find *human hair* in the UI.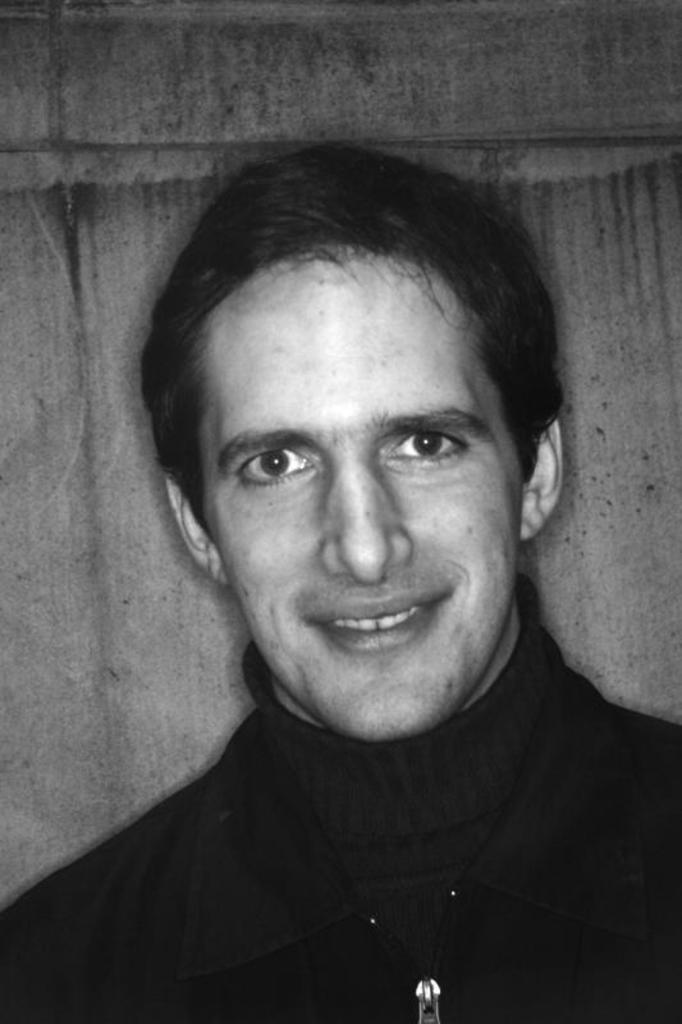
UI element at [137, 157, 554, 503].
